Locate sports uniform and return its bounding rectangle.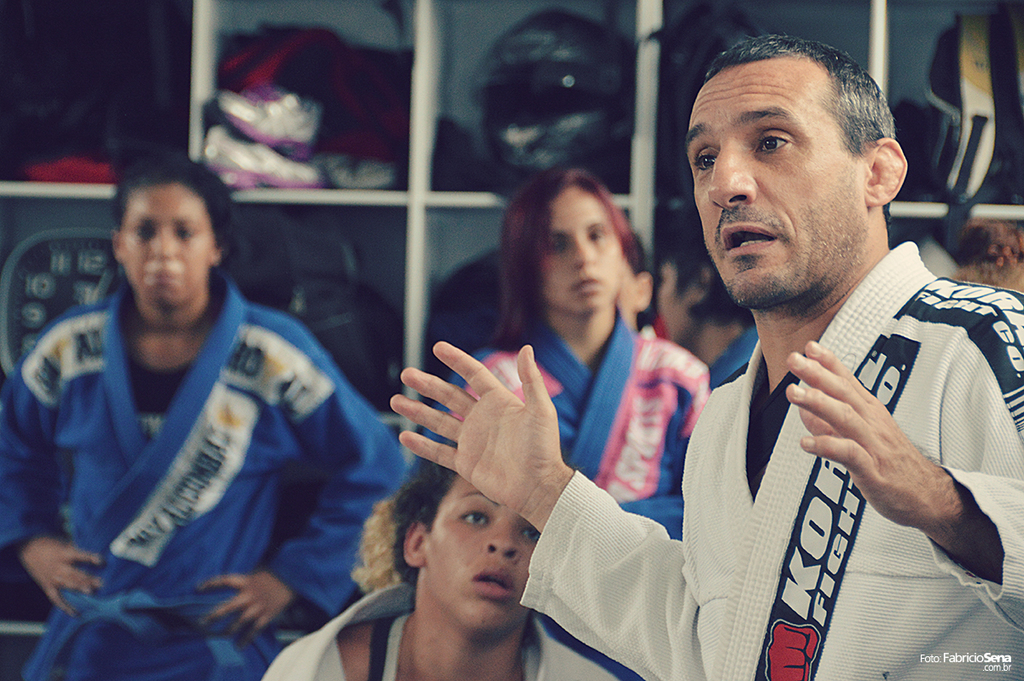
rect(265, 581, 645, 680).
